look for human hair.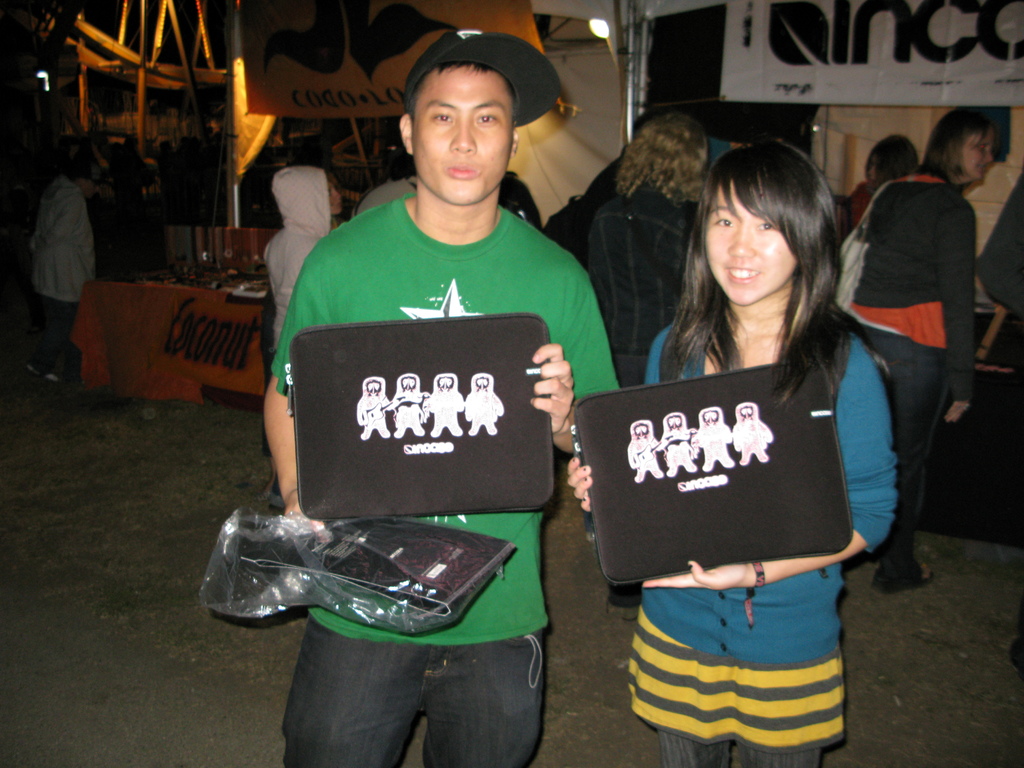
Found: <region>913, 106, 1001, 188</region>.
